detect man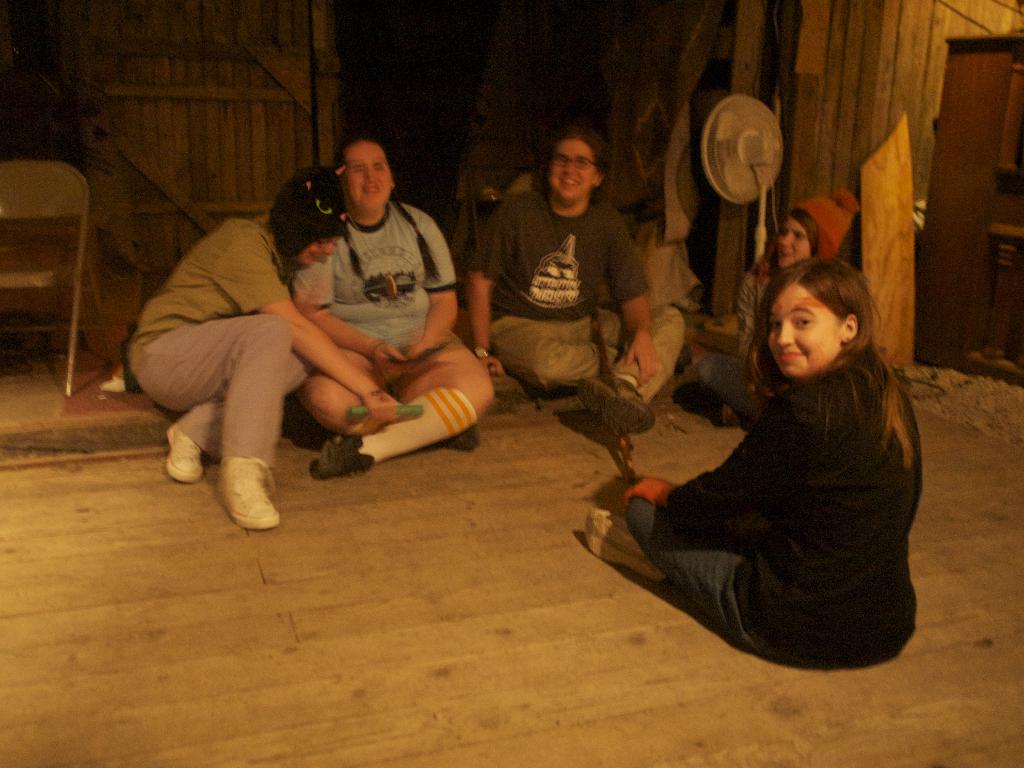
left=296, top=138, right=492, bottom=474
